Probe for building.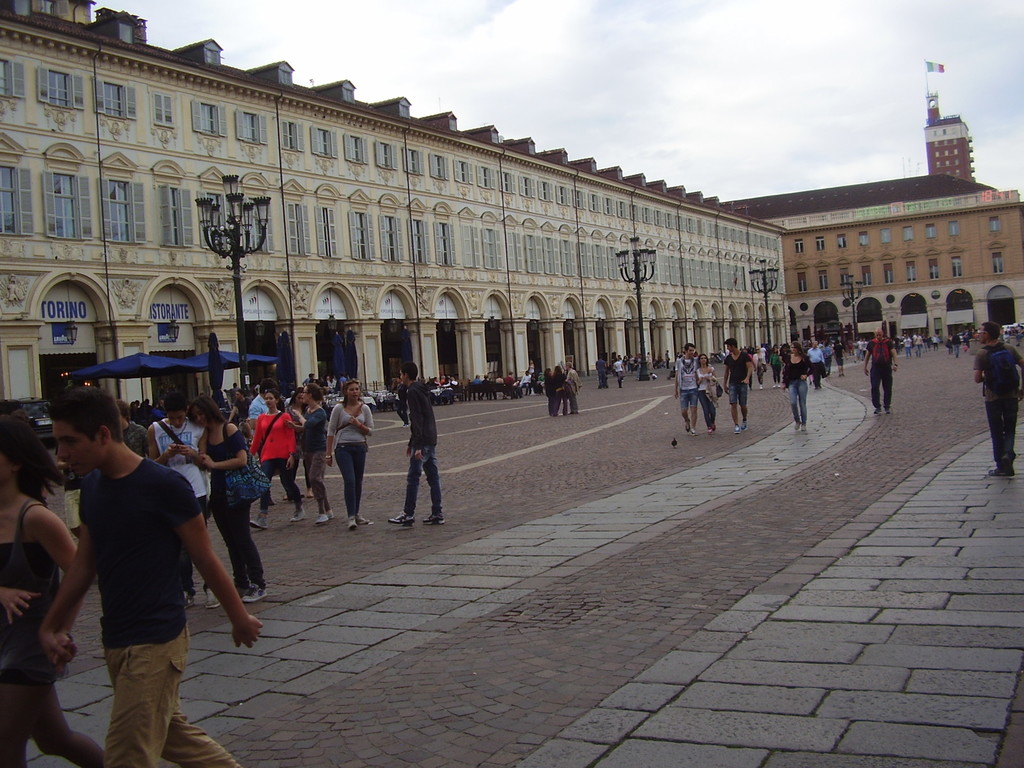
Probe result: [0,0,788,395].
